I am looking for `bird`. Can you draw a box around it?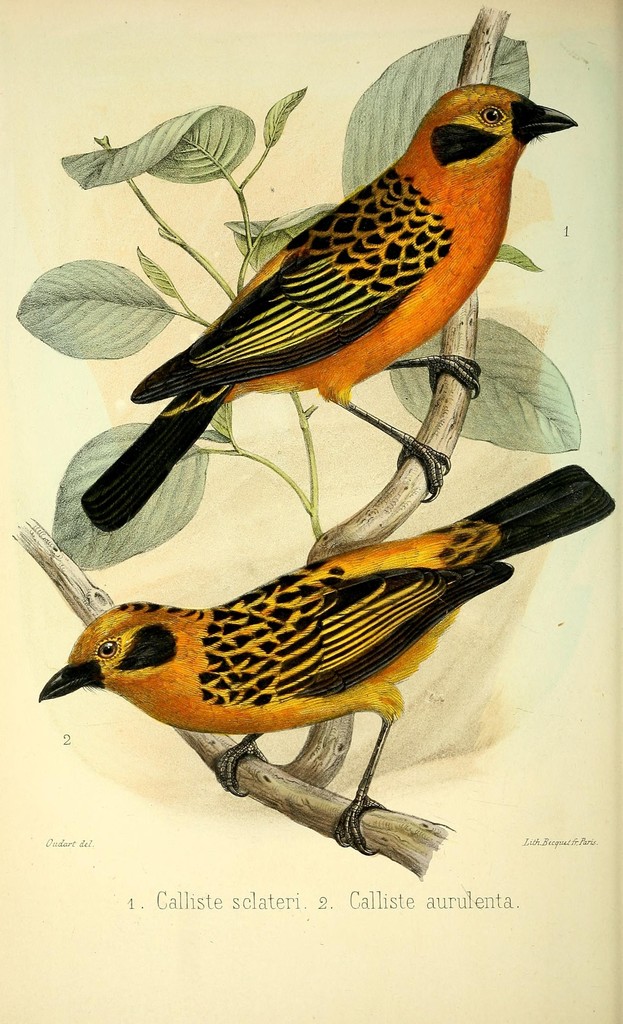
Sure, the bounding box is x1=42, y1=483, x2=599, y2=827.
